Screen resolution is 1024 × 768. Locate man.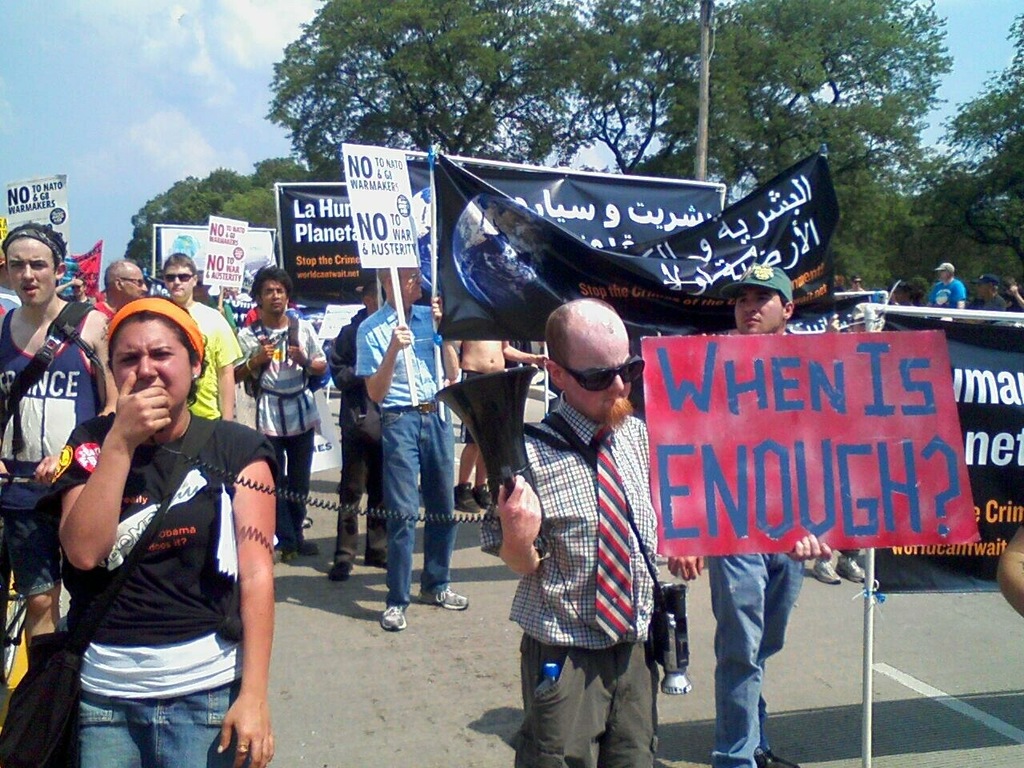
crop(849, 274, 866, 297).
